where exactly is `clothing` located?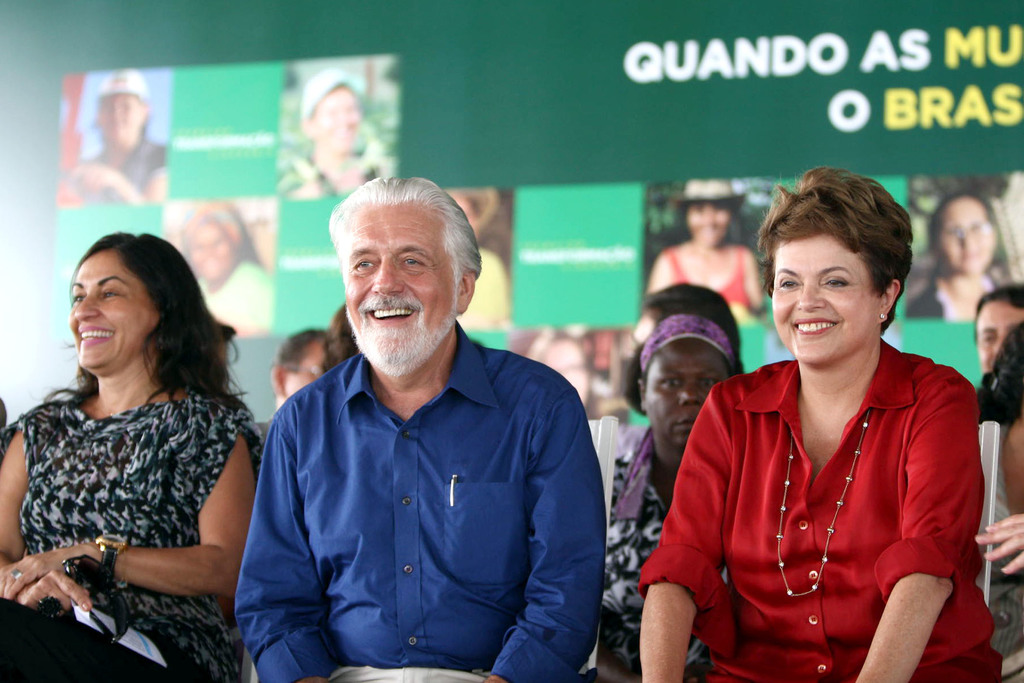
Its bounding box is <box>236,315,602,682</box>.
